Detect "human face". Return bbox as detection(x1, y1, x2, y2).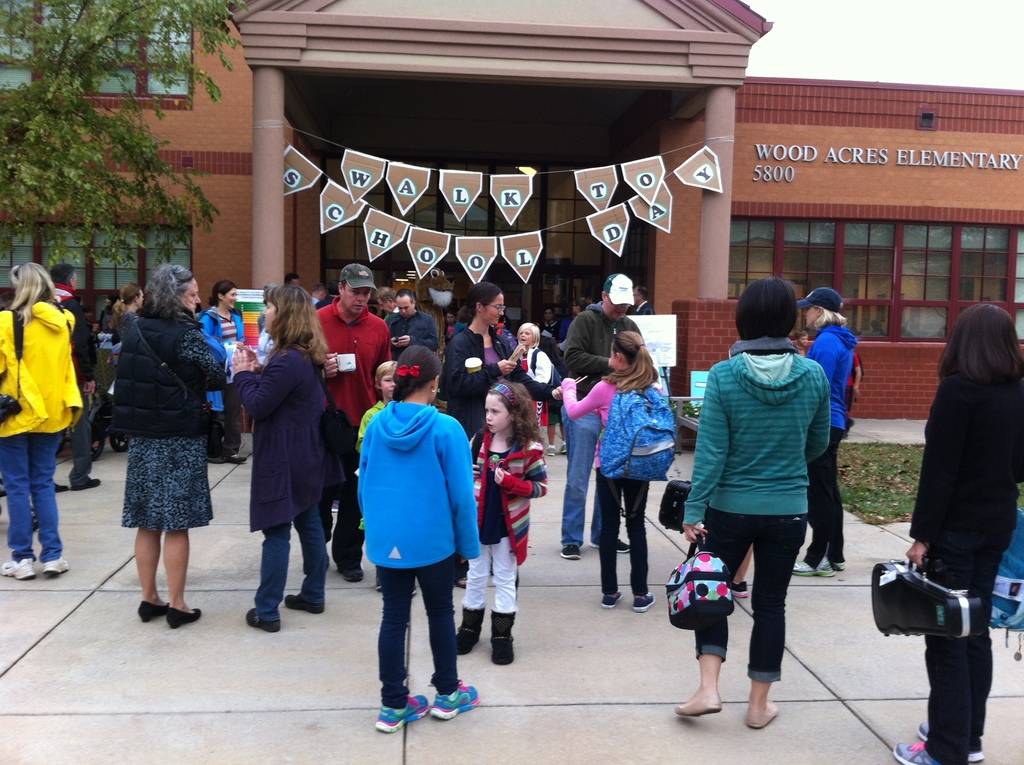
detection(344, 285, 374, 314).
